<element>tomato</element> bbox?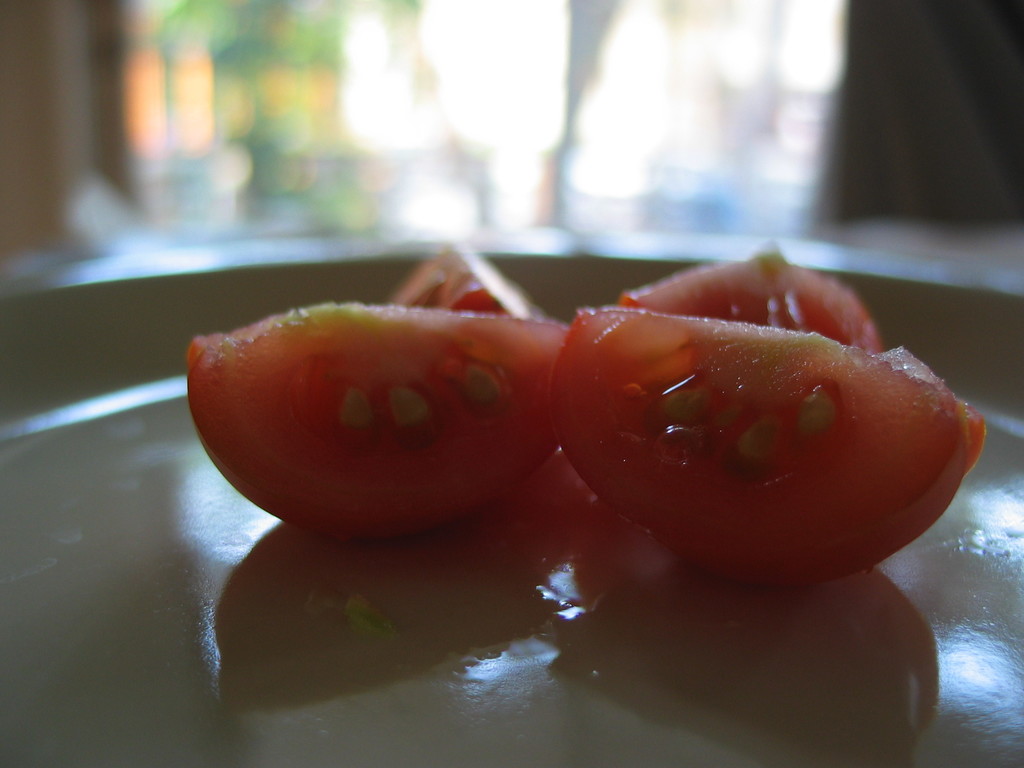
186:301:568:542
